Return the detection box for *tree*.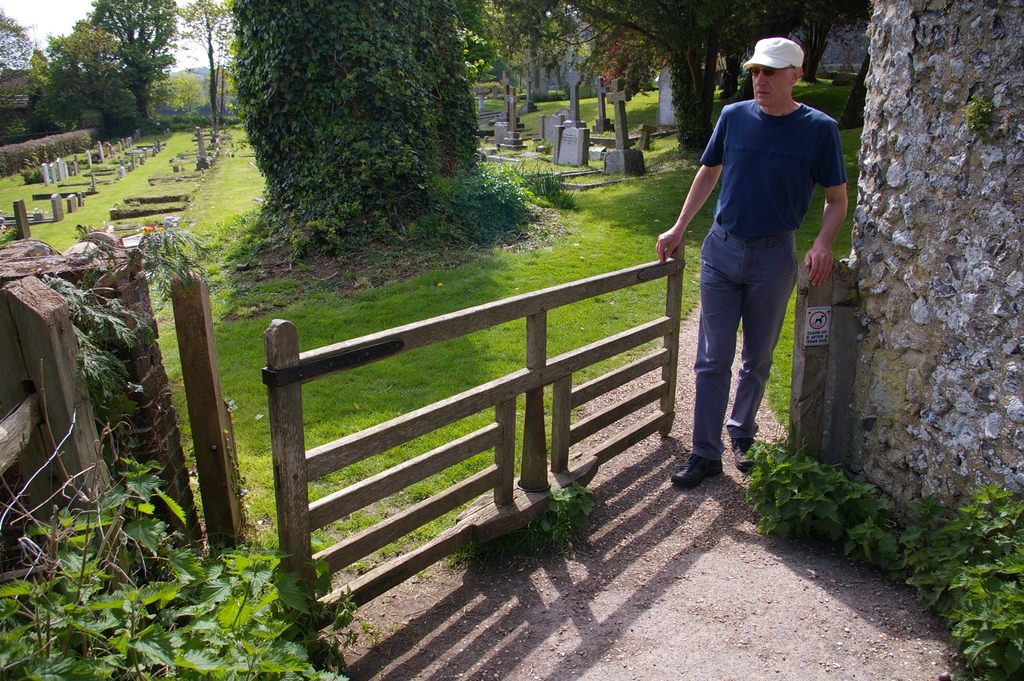
[left=20, top=16, right=148, bottom=142].
